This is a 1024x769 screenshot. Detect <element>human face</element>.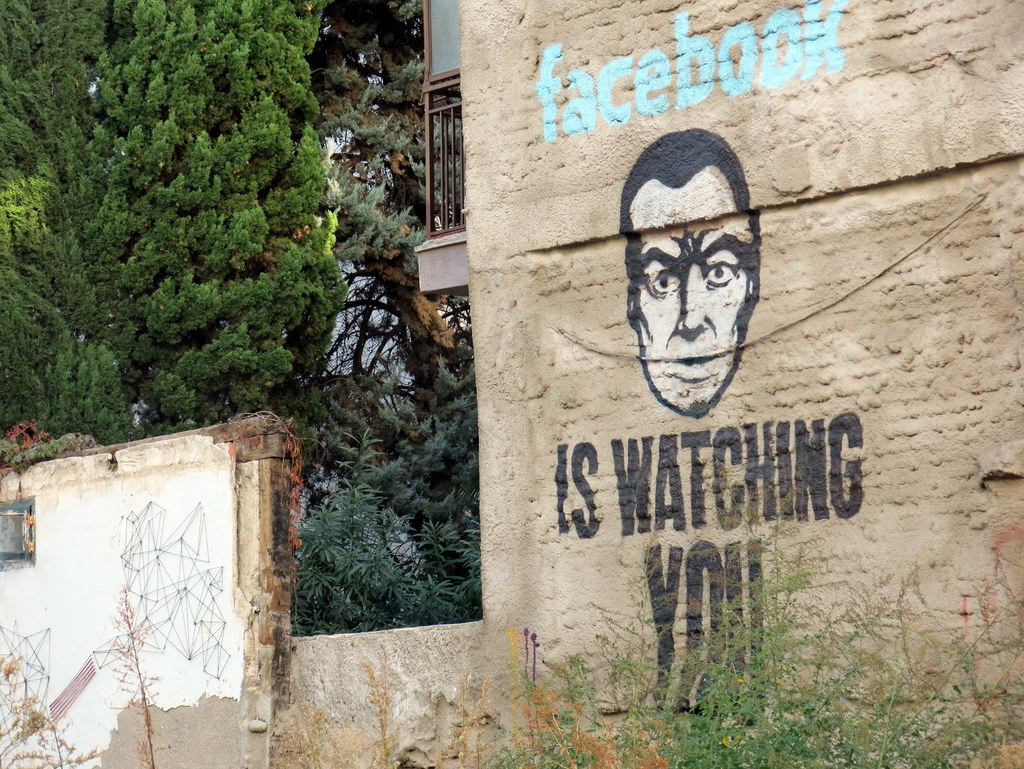
select_region(634, 166, 759, 415).
